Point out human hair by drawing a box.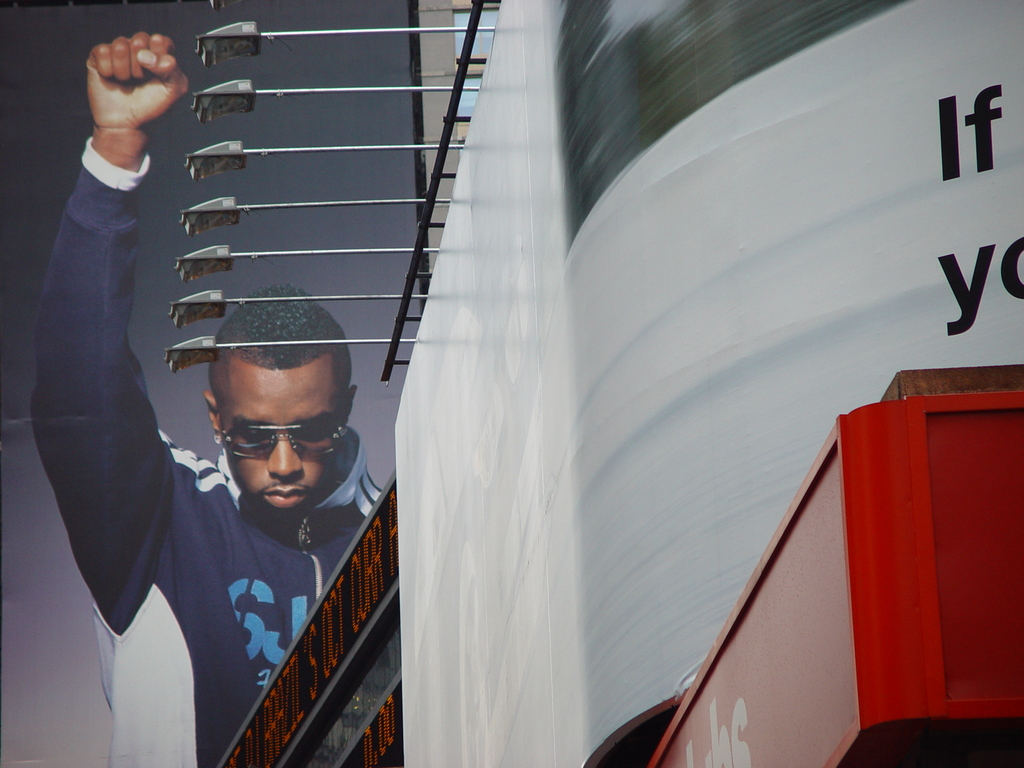
207/281/352/396.
